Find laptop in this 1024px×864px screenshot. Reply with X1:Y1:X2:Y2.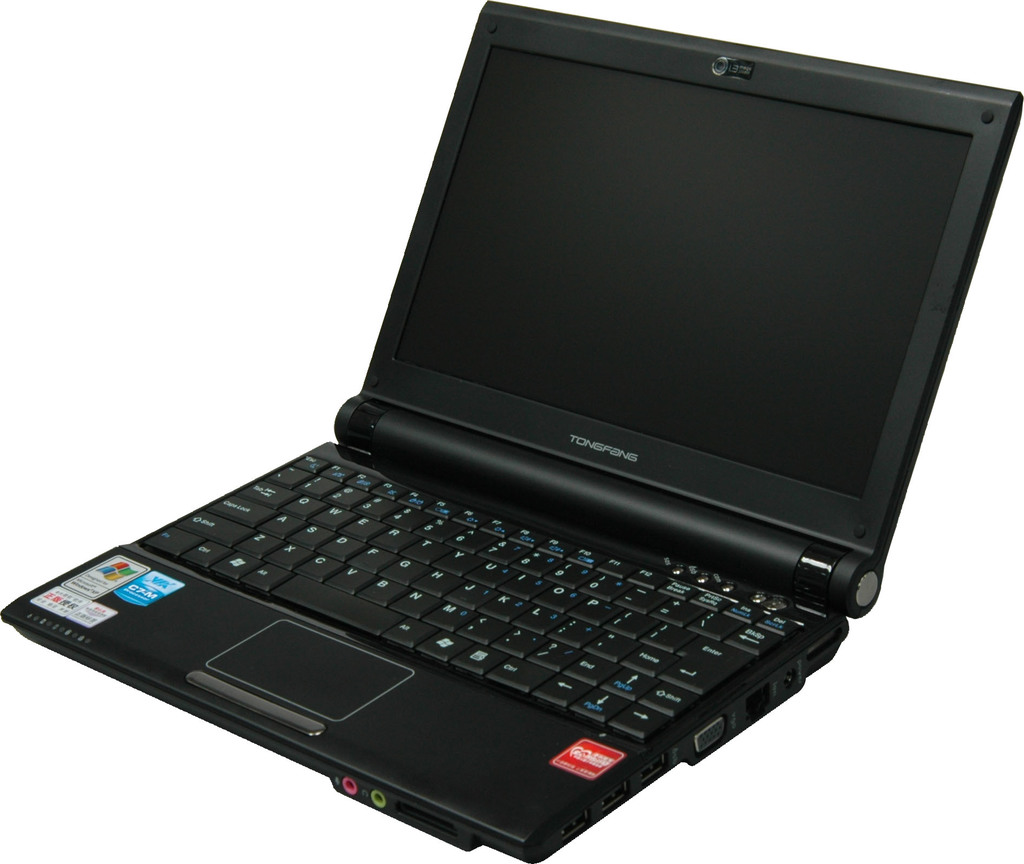
0:0:1017:861.
